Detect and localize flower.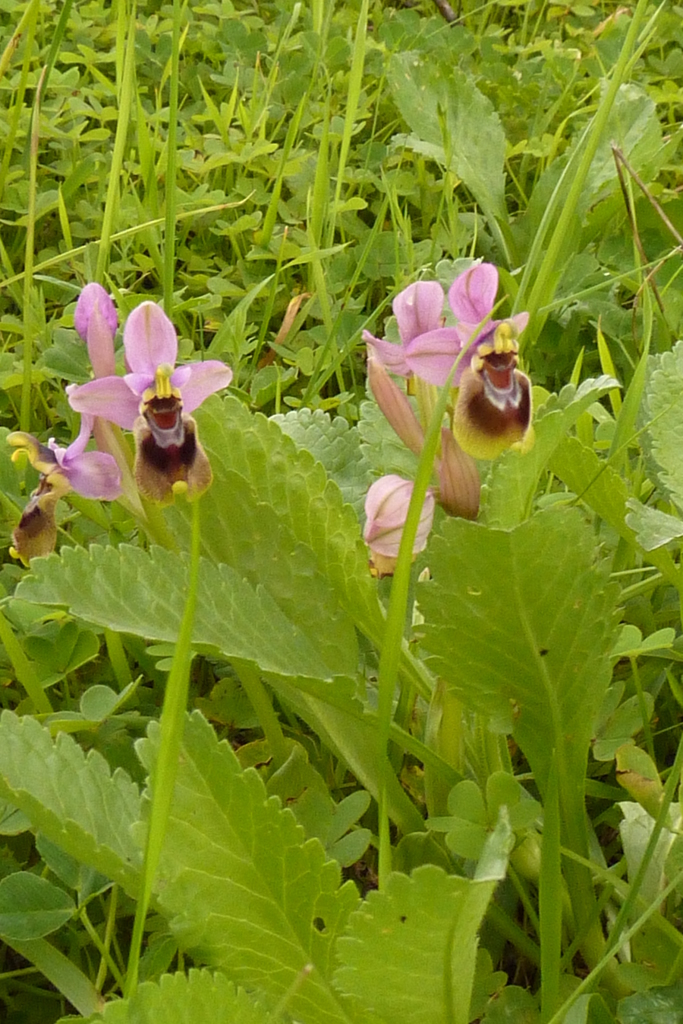
Localized at 359, 278, 467, 389.
